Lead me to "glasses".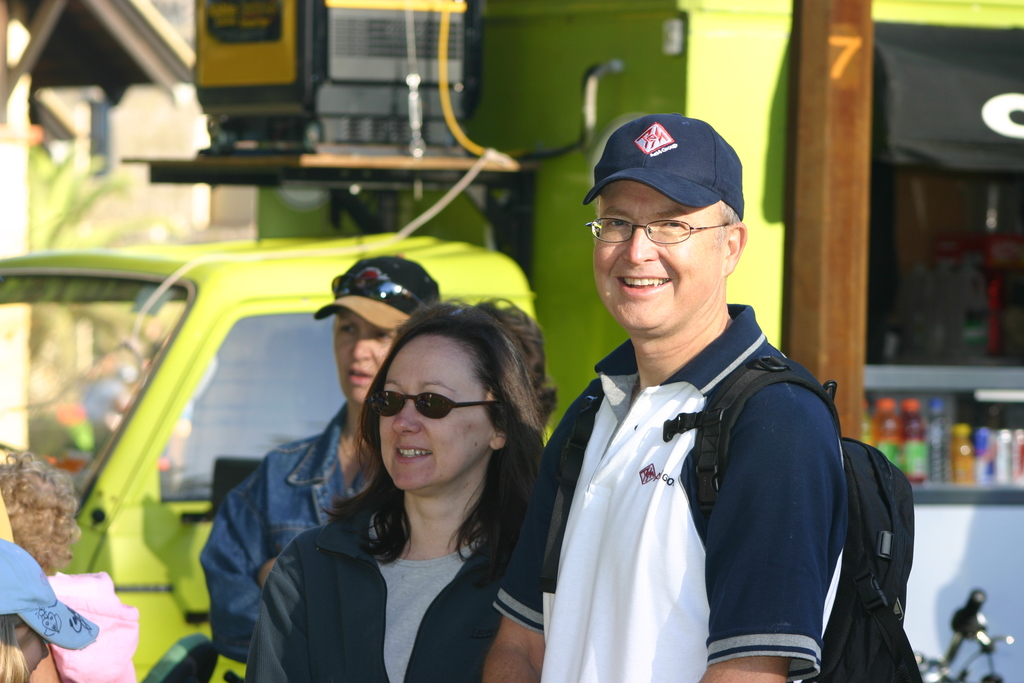
Lead to {"left": 372, "top": 389, "right": 497, "bottom": 420}.
